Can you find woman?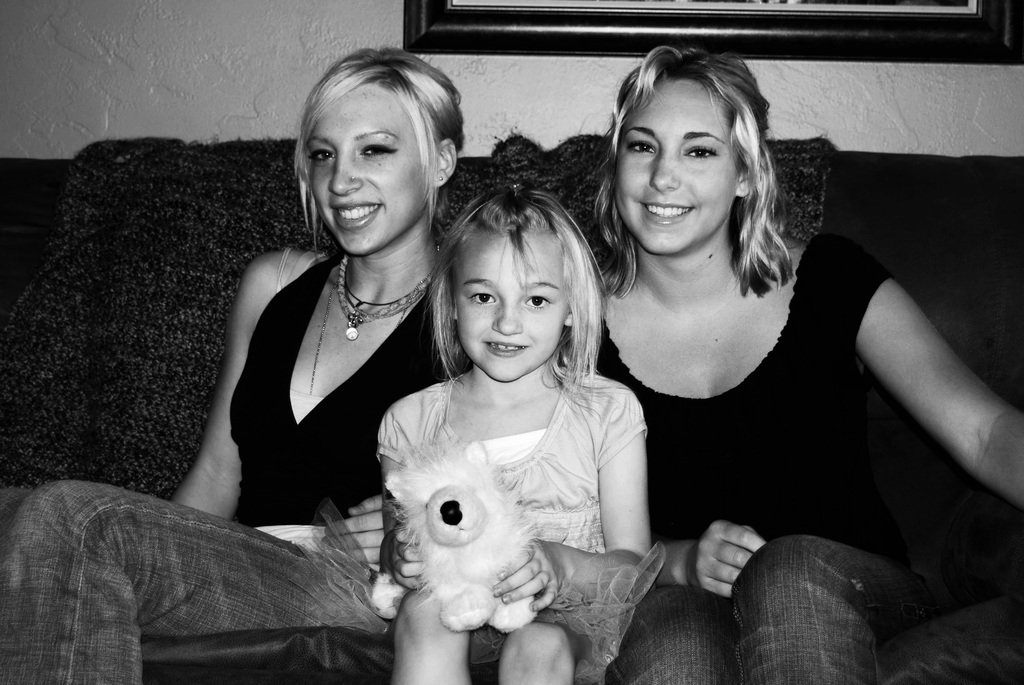
Yes, bounding box: Rect(0, 45, 465, 684).
